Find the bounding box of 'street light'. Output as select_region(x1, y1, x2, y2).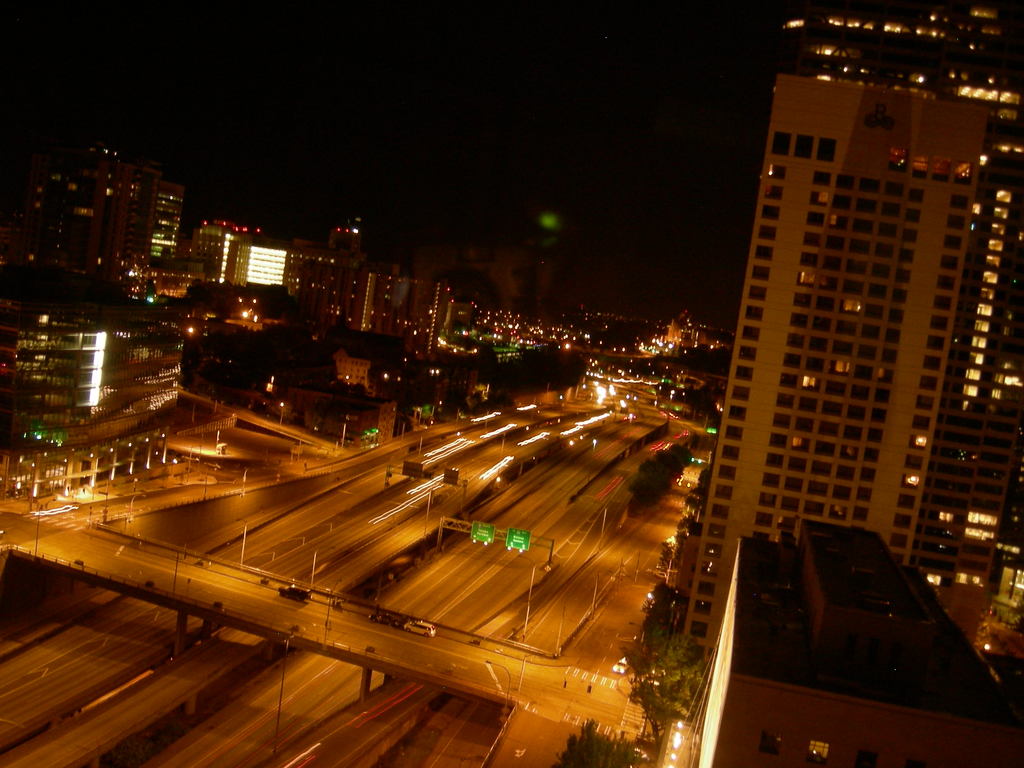
select_region(486, 663, 510, 716).
